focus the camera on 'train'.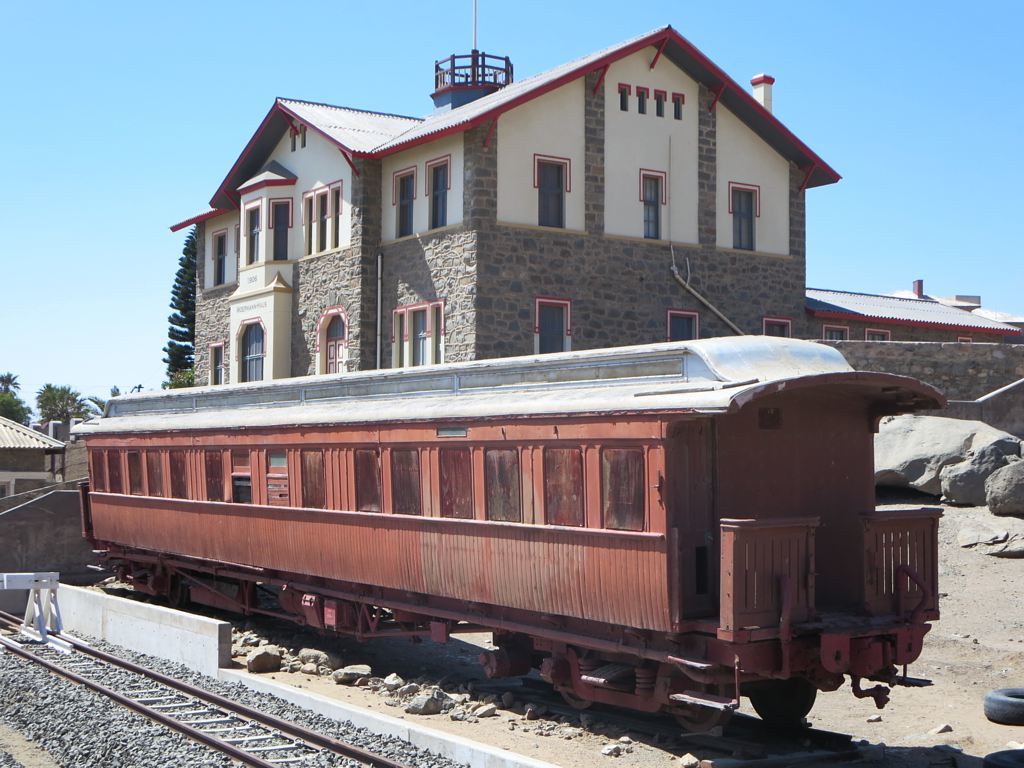
Focus region: x1=76, y1=333, x2=949, y2=733.
